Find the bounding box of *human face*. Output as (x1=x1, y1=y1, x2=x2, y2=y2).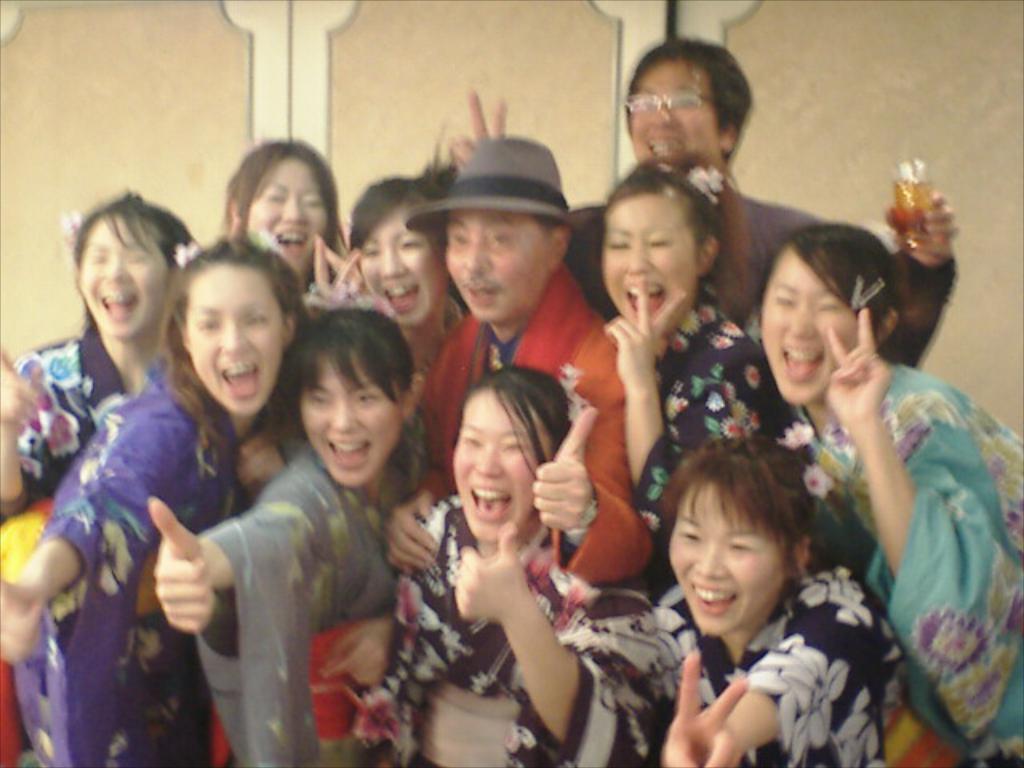
(x1=451, y1=392, x2=550, y2=544).
